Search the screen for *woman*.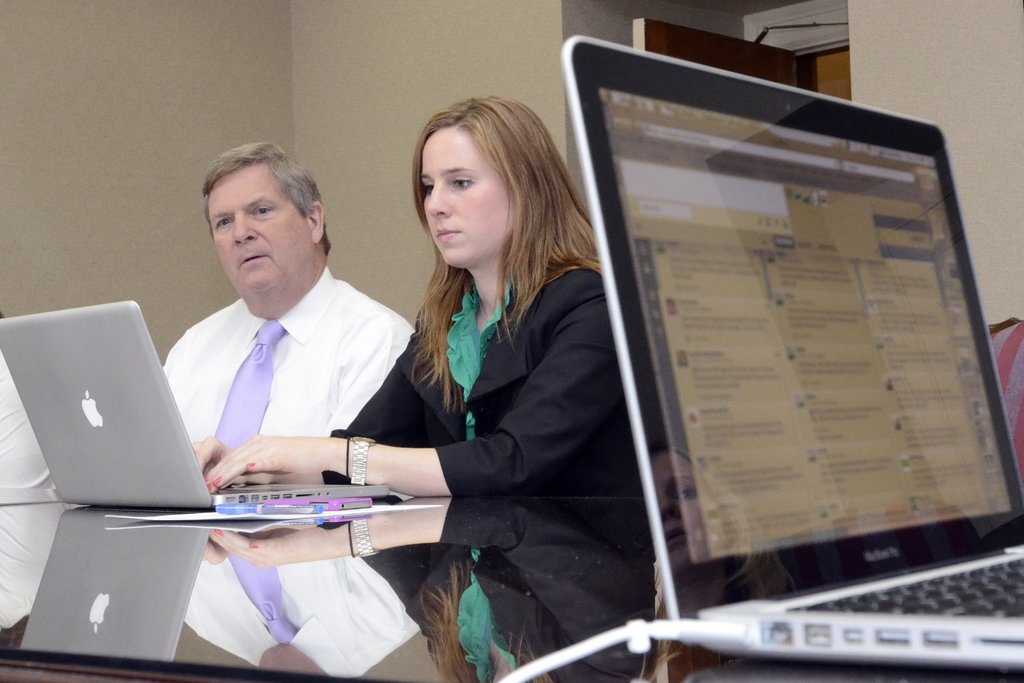
Found at bbox(193, 96, 645, 493).
